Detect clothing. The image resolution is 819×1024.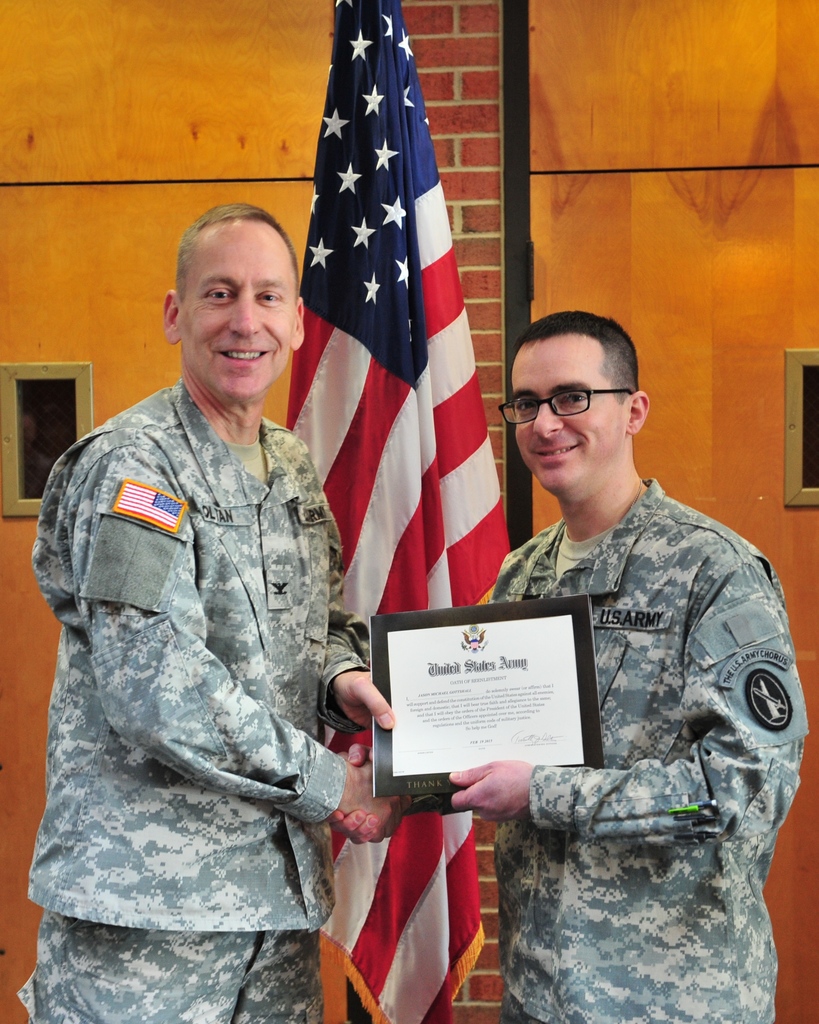
BBox(11, 298, 398, 993).
